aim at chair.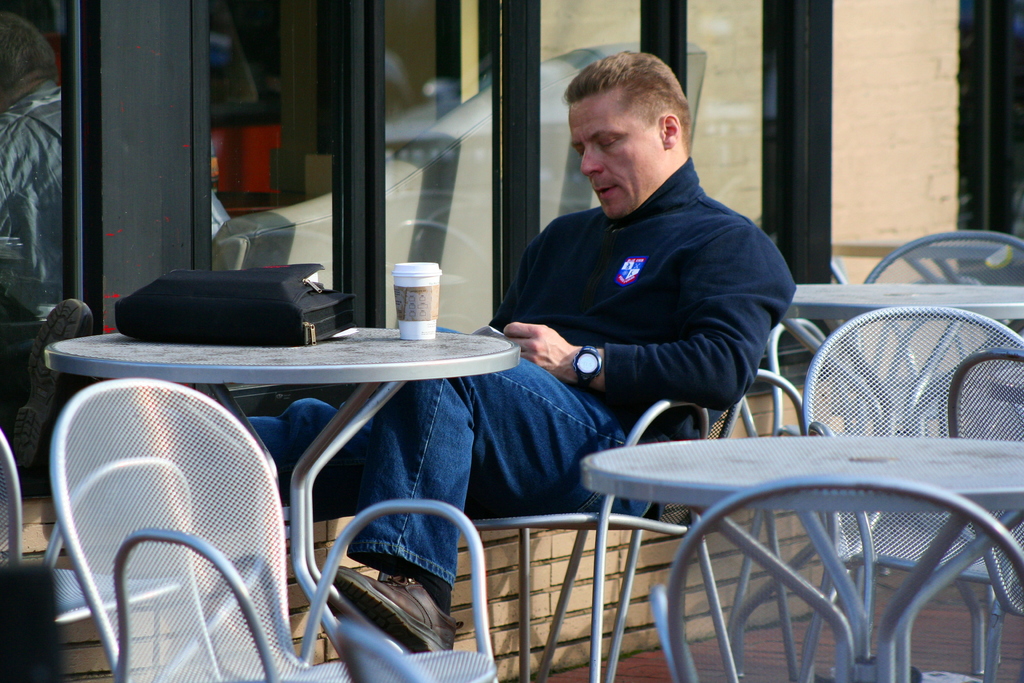
Aimed at [left=464, top=392, right=749, bottom=682].
